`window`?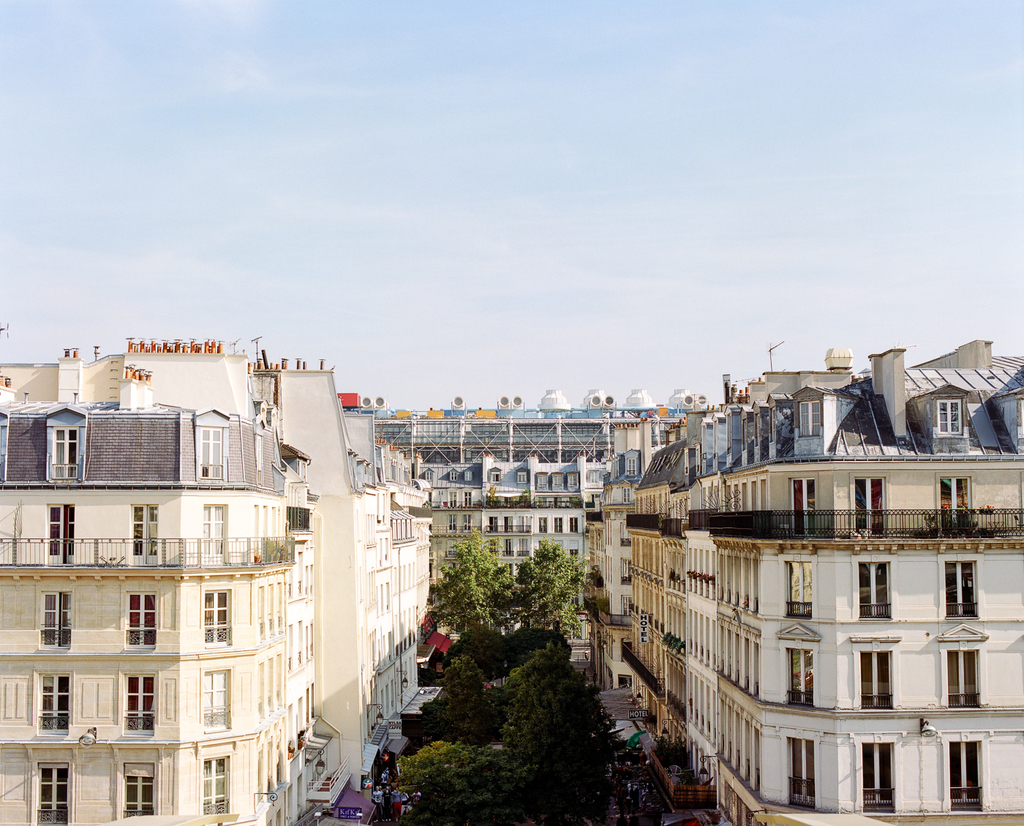
789 476 818 532
